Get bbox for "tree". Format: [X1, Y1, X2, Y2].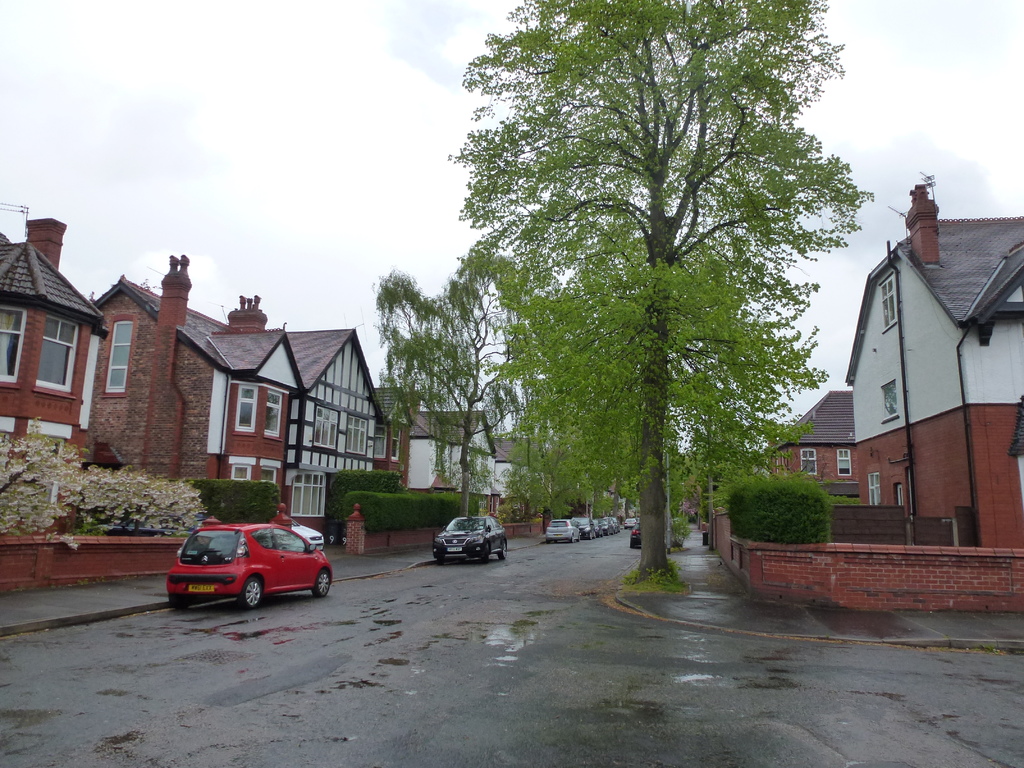
[431, 26, 852, 569].
